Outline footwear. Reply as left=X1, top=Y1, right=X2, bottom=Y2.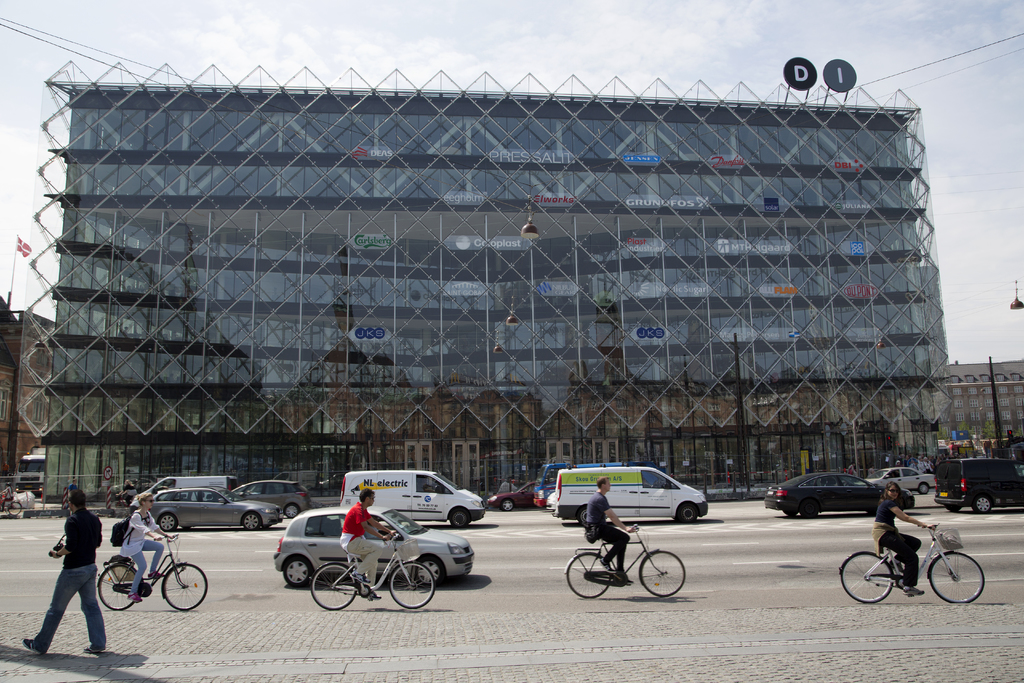
left=350, top=569, right=371, bottom=584.
